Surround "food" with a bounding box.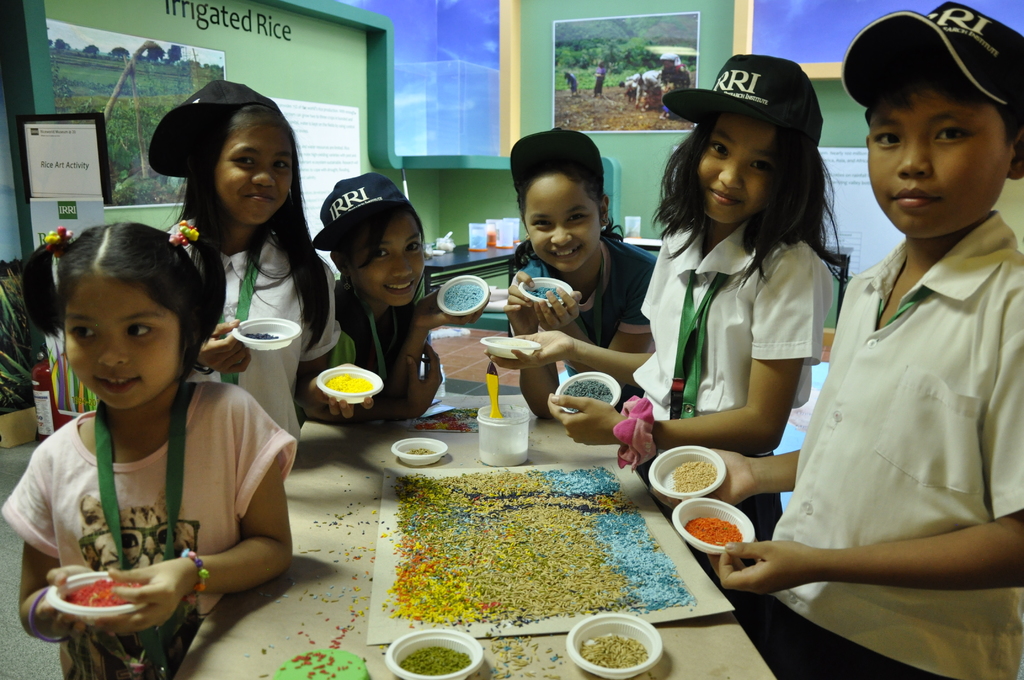
crop(241, 329, 278, 342).
